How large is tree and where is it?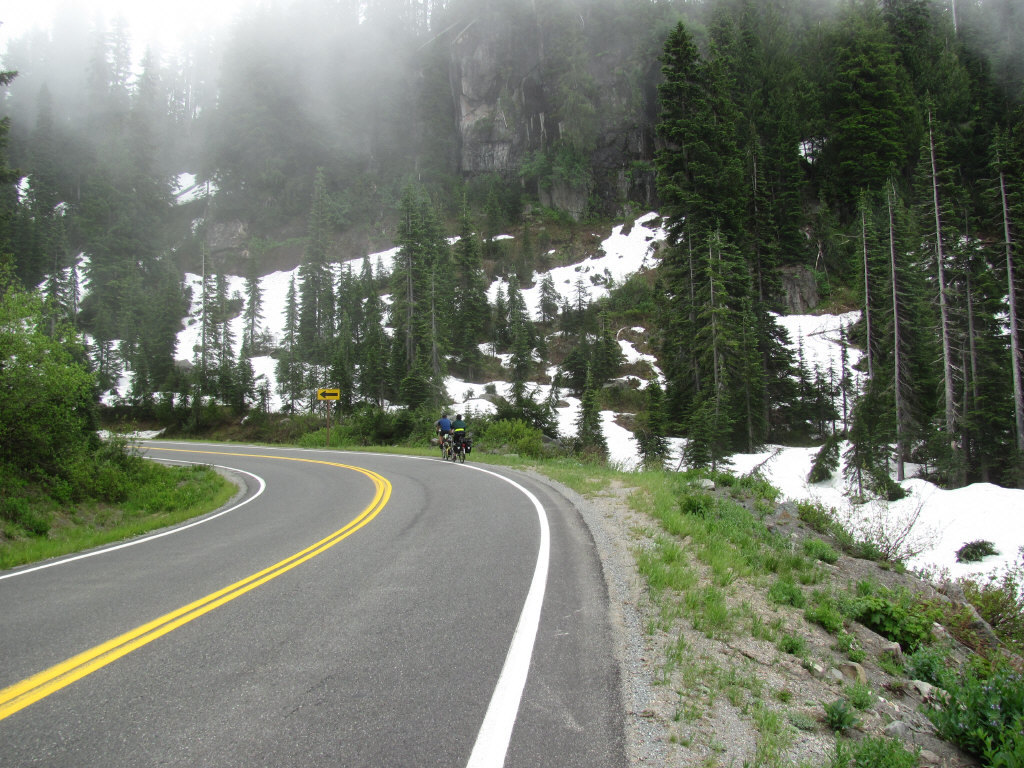
Bounding box: 113:51:210:209.
